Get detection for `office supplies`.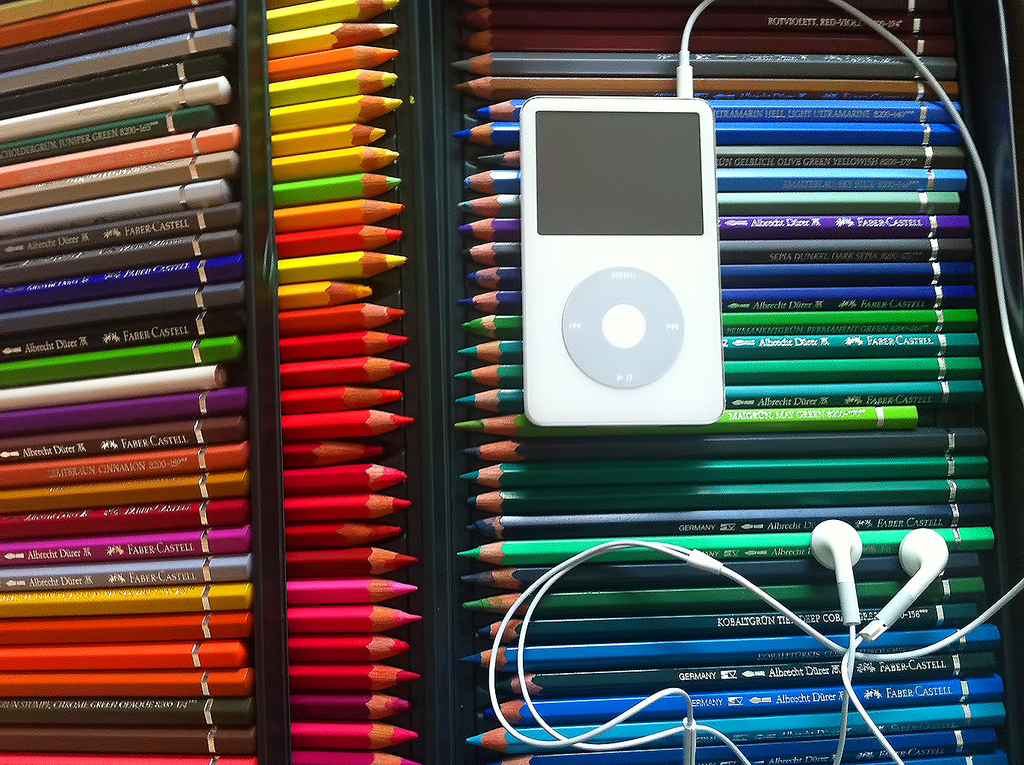
Detection: box=[464, 697, 1009, 752].
